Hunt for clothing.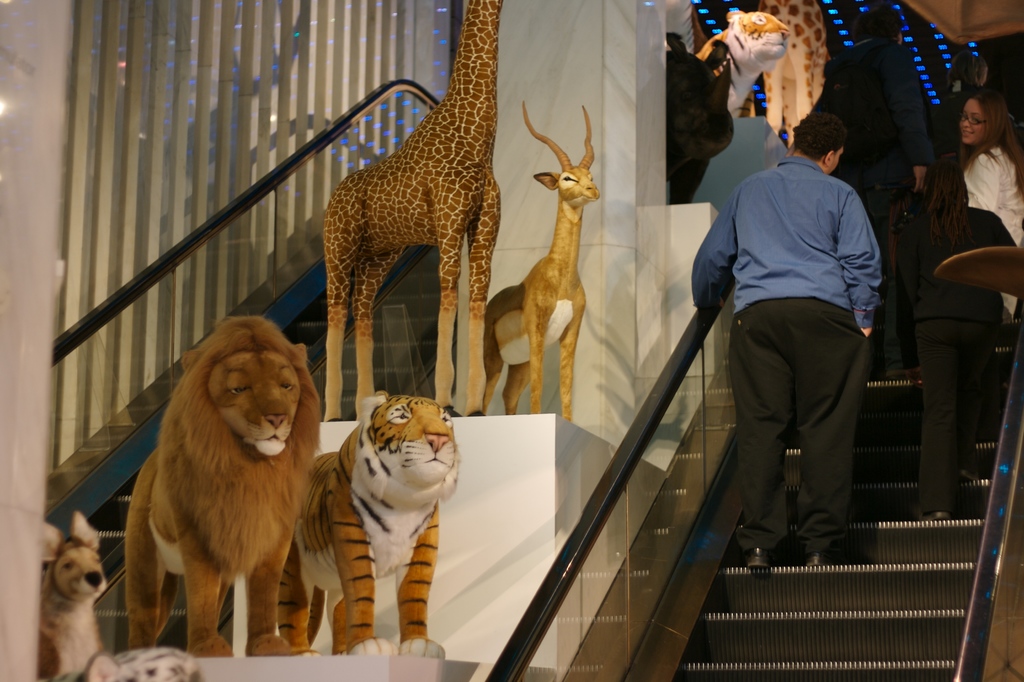
Hunted down at region(826, 42, 931, 309).
